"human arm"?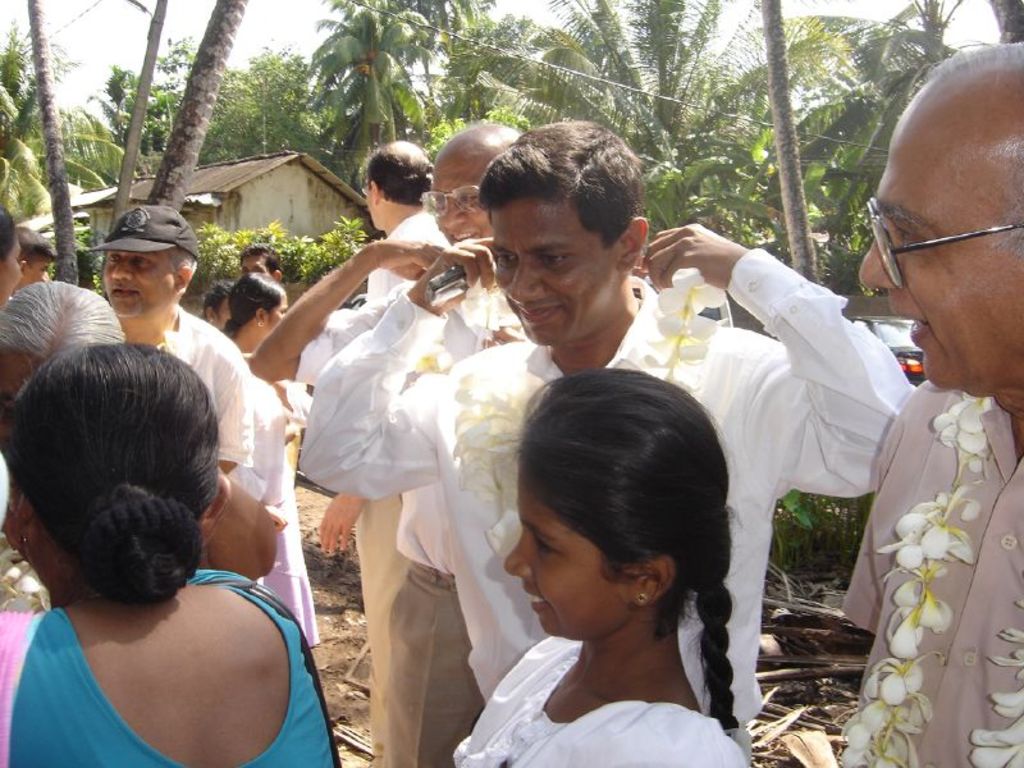
(289,229,503,515)
